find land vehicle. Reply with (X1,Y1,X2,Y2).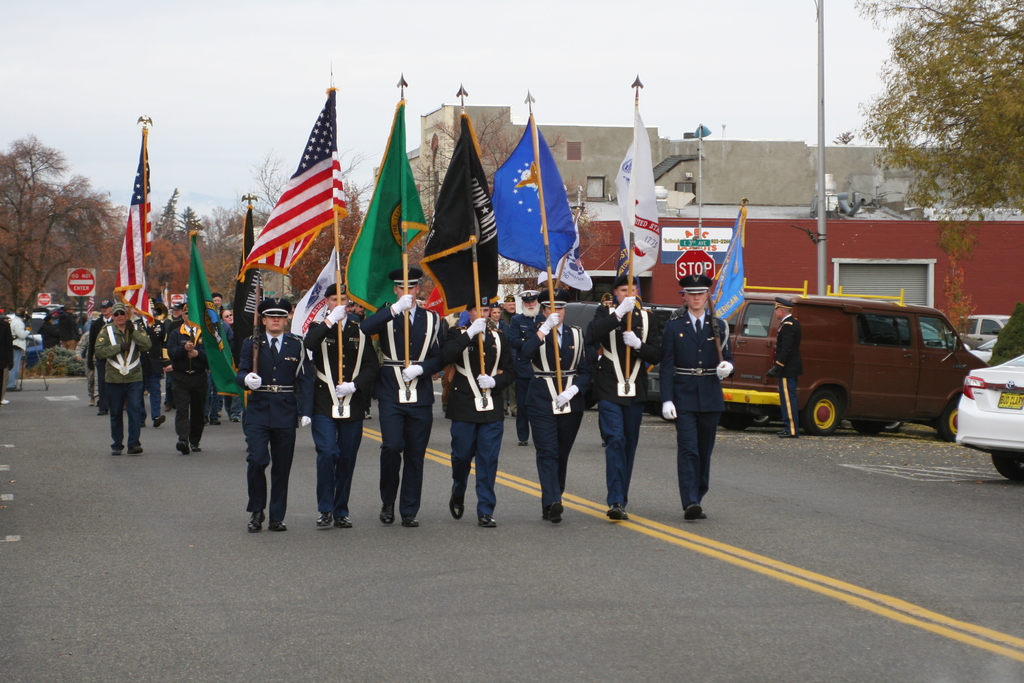
(952,315,1015,350).
